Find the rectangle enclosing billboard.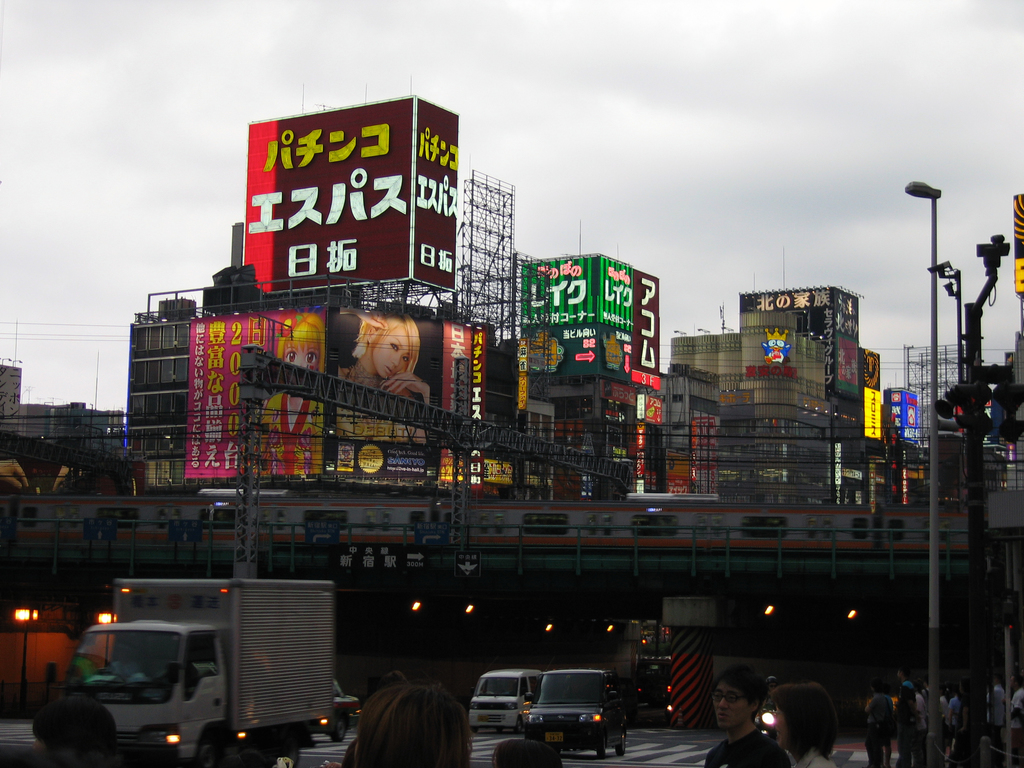
{"left": 627, "top": 367, "right": 659, "bottom": 389}.
